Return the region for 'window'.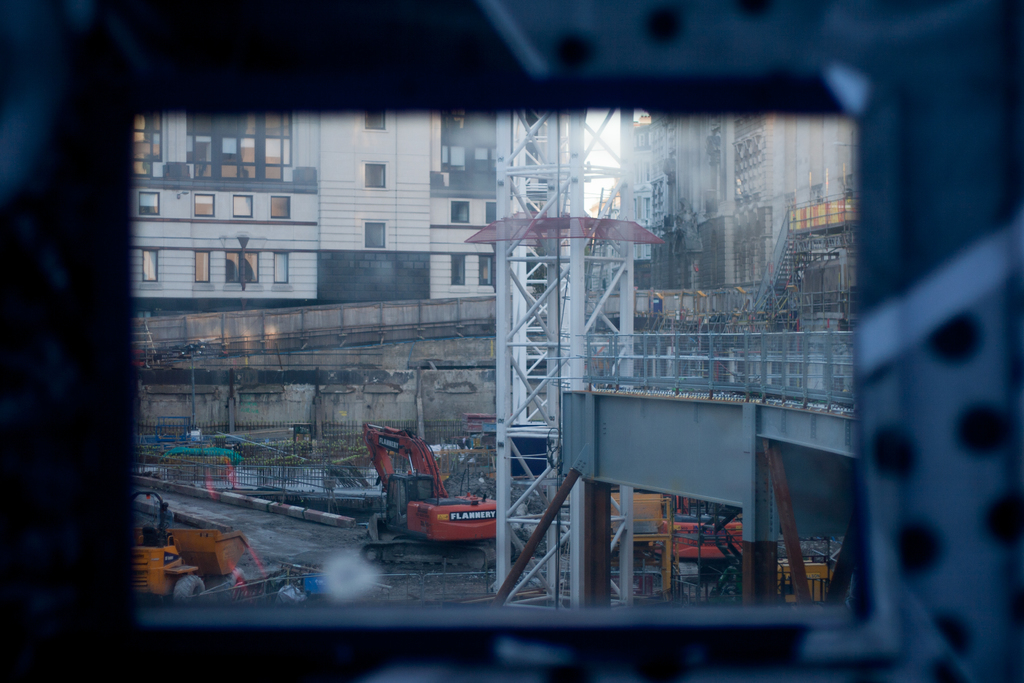
BBox(234, 195, 254, 220).
